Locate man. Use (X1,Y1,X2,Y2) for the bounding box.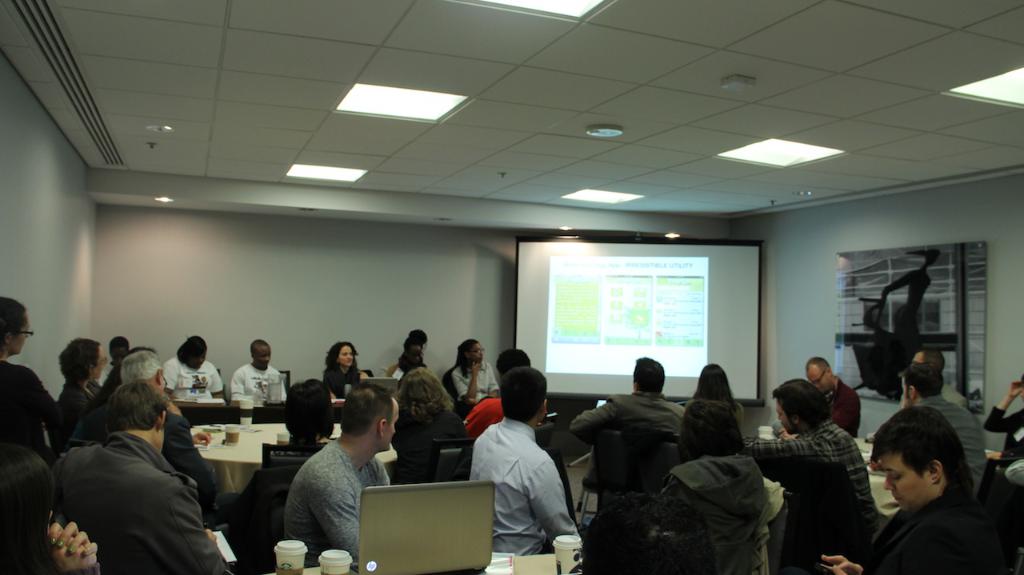
(65,349,216,511).
